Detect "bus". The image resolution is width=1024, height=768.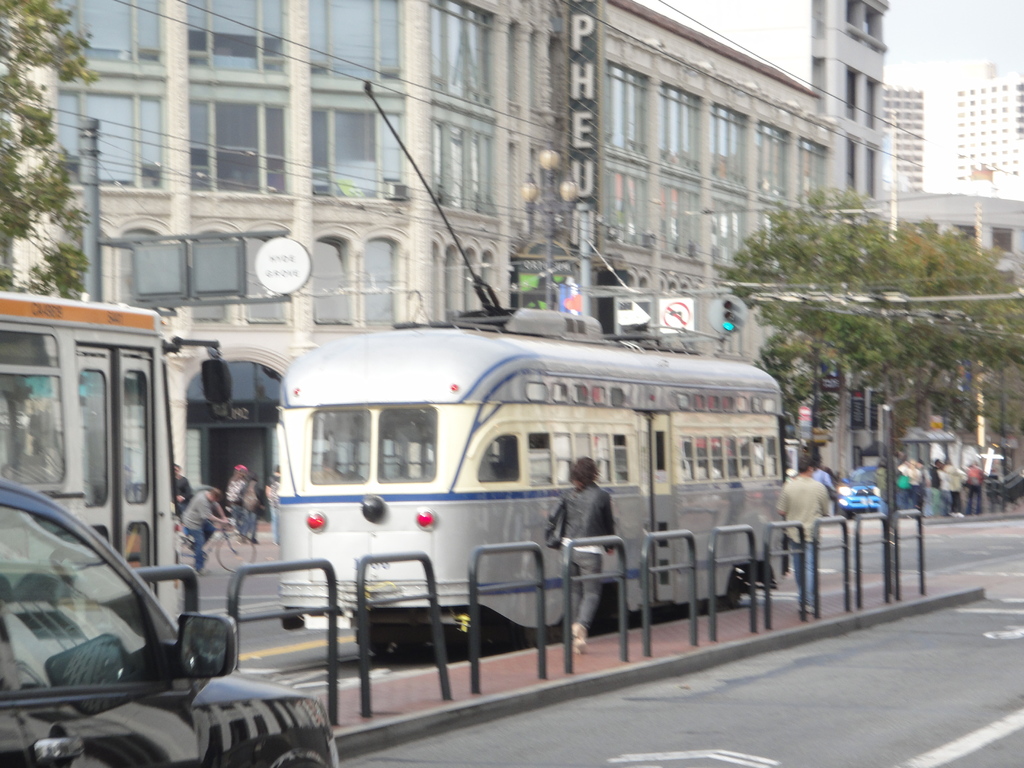
[0, 289, 232, 684].
